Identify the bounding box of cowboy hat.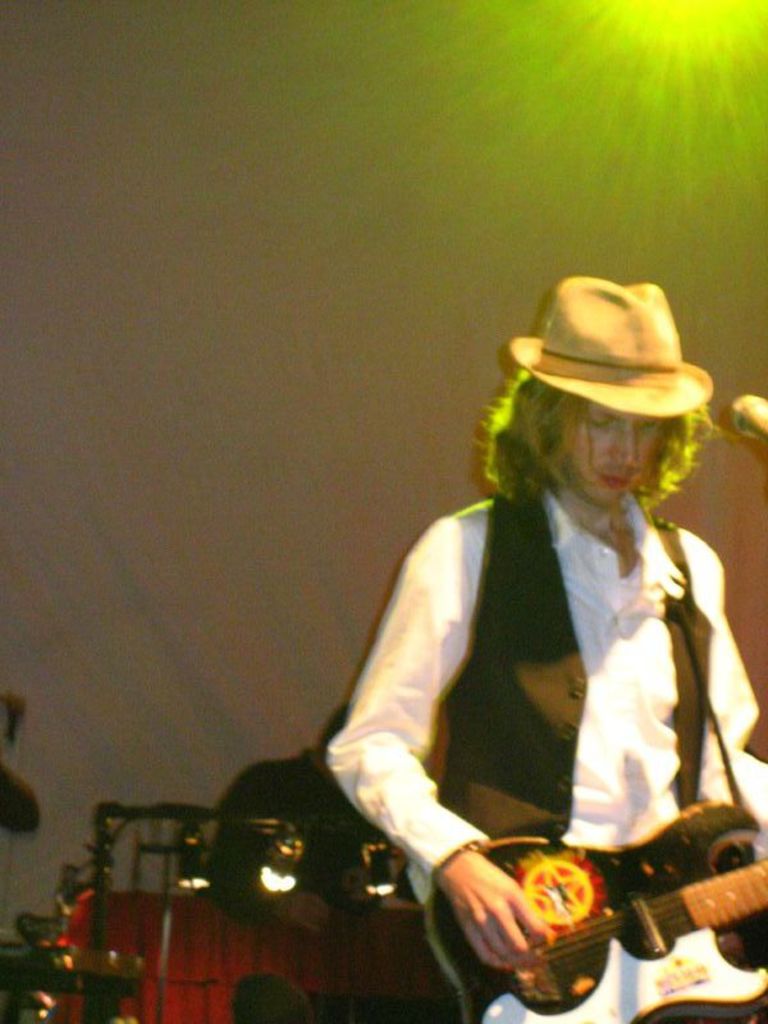
bbox(511, 266, 719, 456).
